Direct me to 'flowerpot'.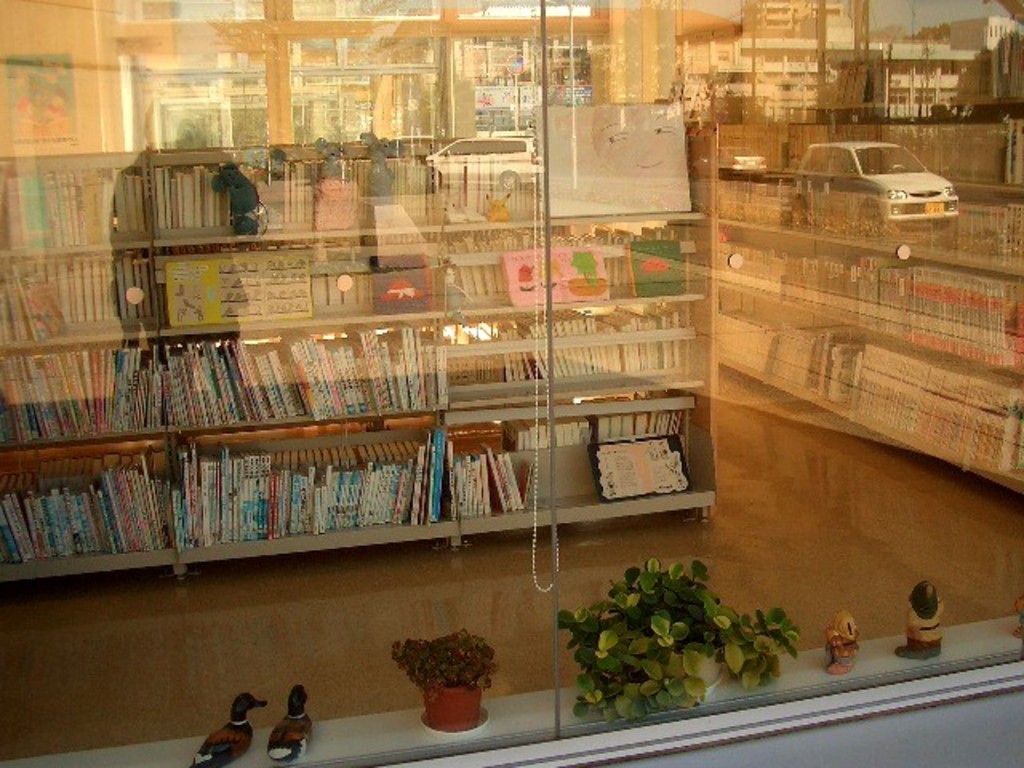
Direction: 371:643:499:742.
